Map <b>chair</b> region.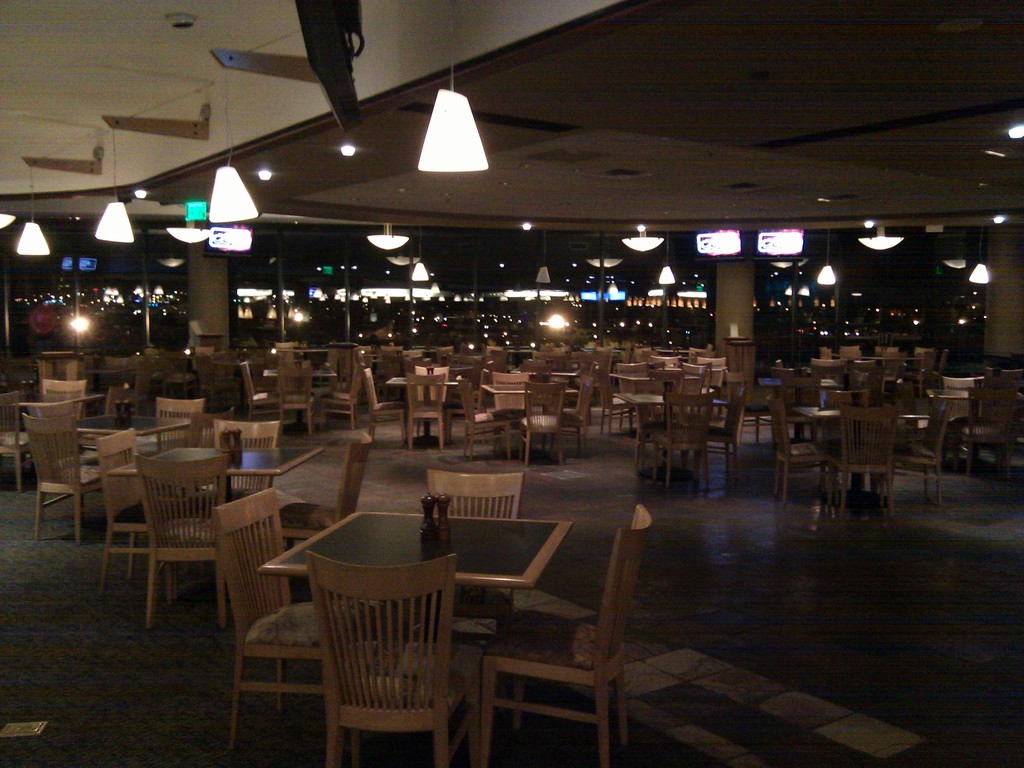
Mapped to x1=654 y1=390 x2=714 y2=488.
